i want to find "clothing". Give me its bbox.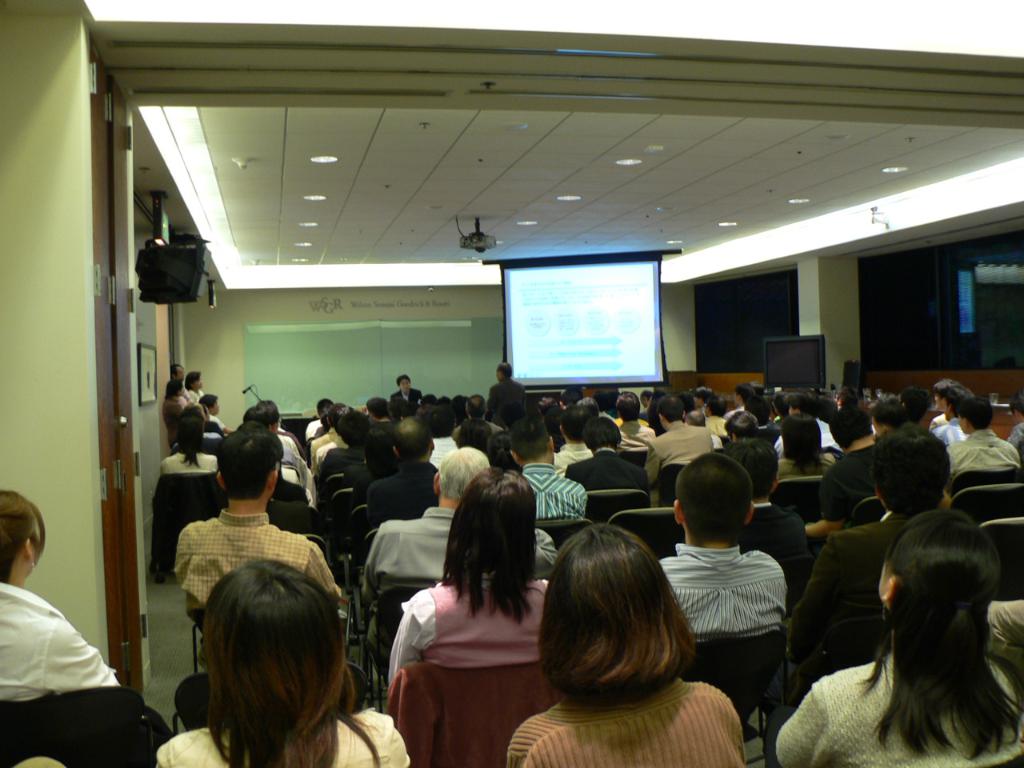
<bbox>365, 461, 446, 535</bbox>.
